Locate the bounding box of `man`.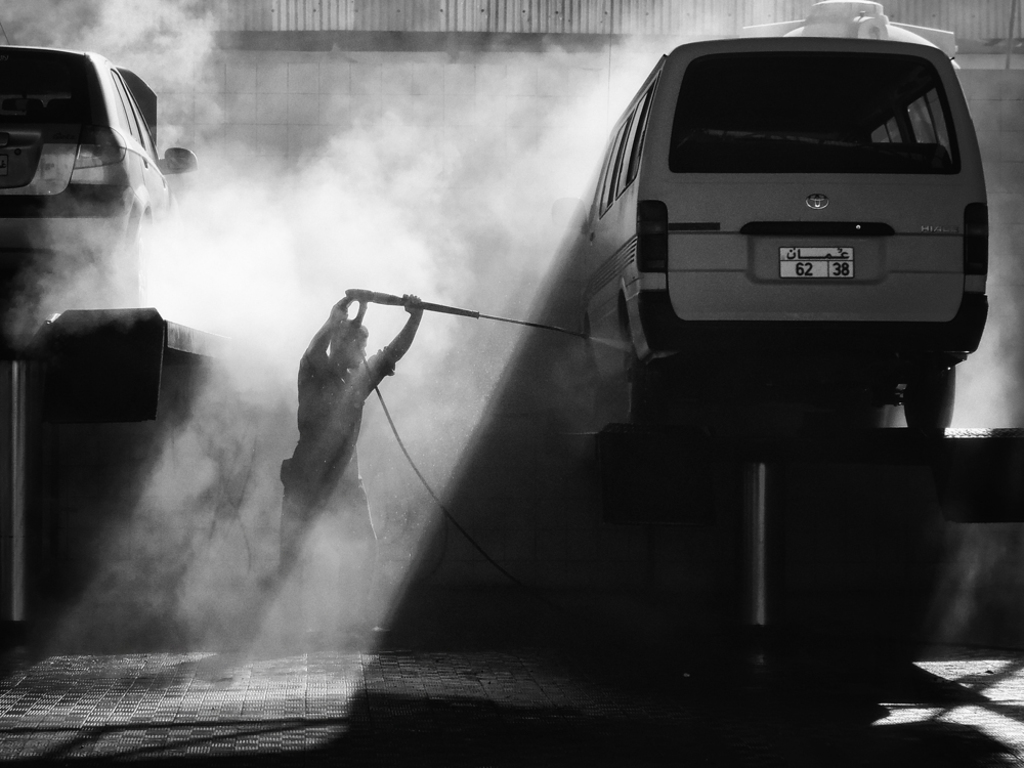
Bounding box: crop(264, 293, 426, 633).
